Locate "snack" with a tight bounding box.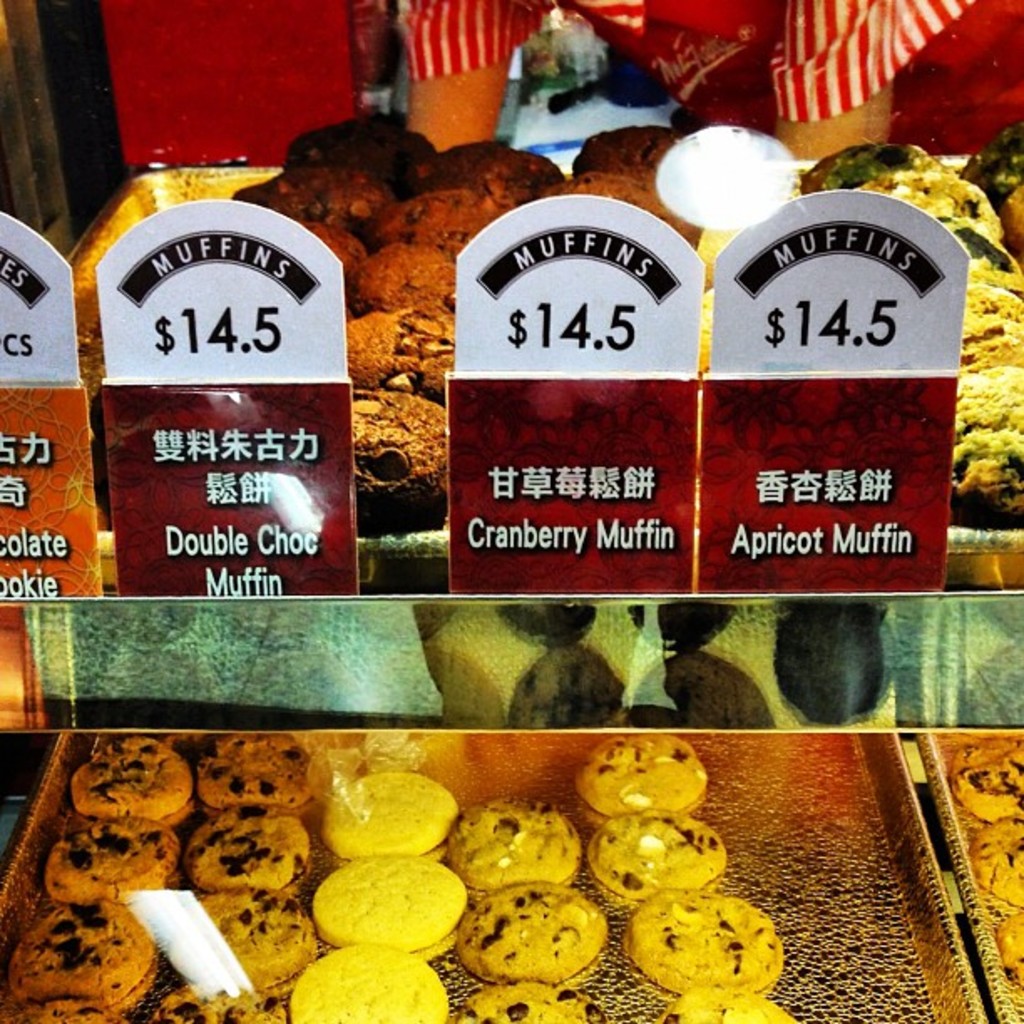
450:793:574:902.
